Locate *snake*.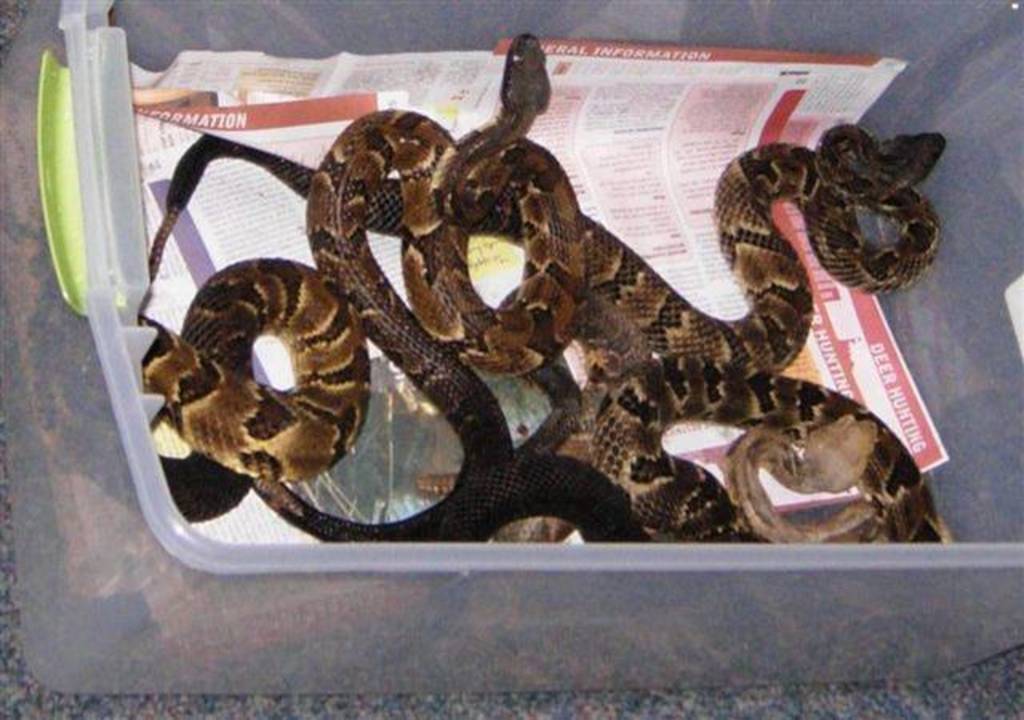
Bounding box: {"x1": 126, "y1": 29, "x2": 589, "y2": 490}.
